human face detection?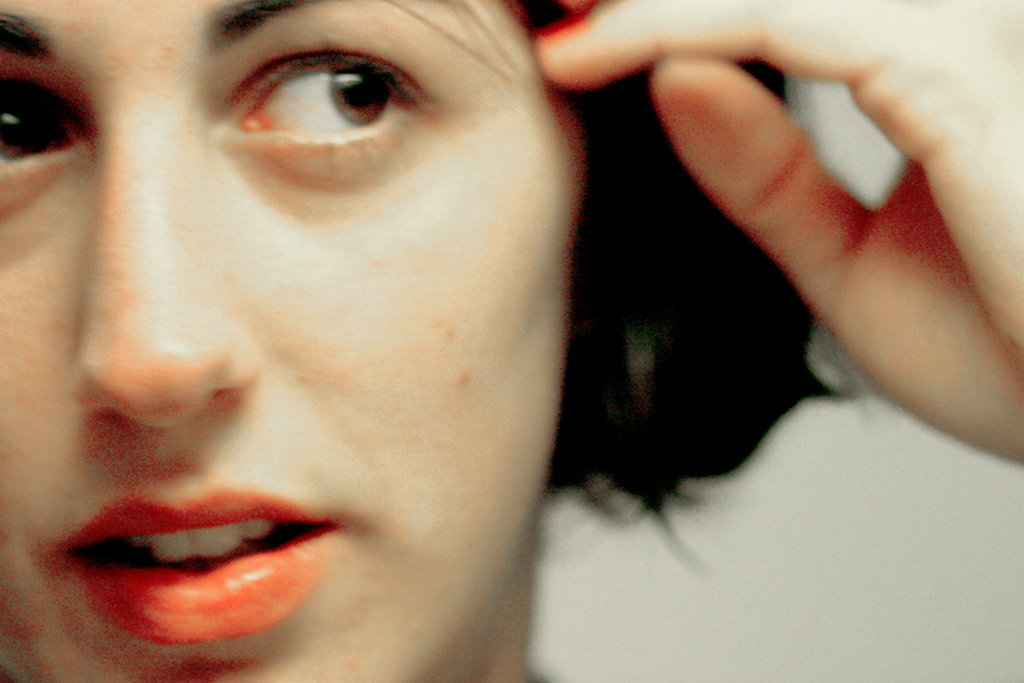
[0, 0, 581, 682]
